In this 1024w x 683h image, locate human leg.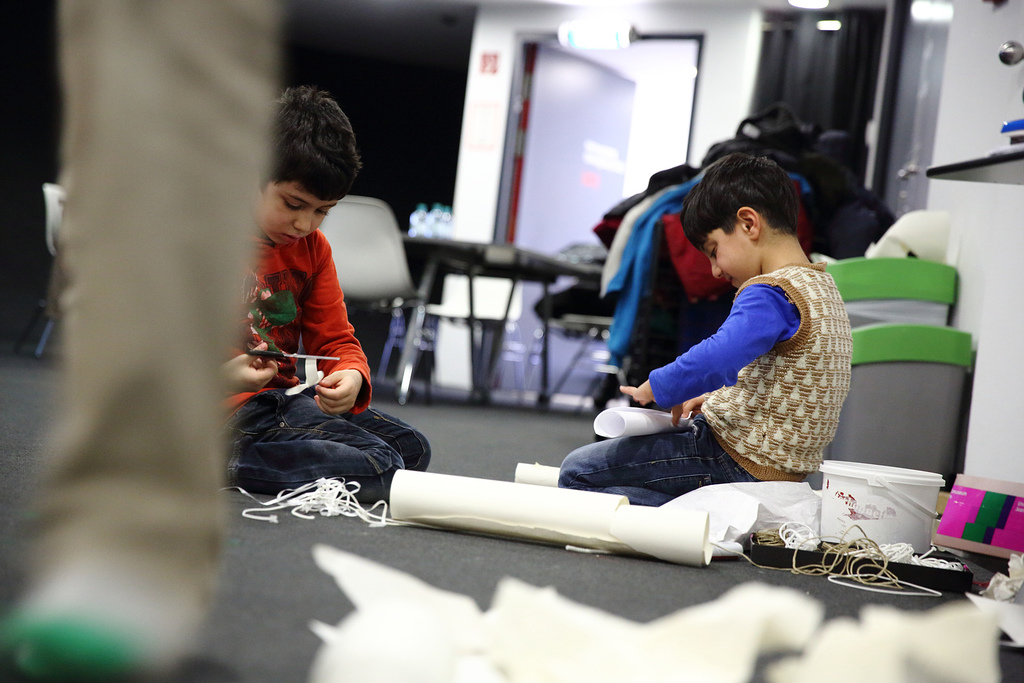
Bounding box: box=[554, 413, 804, 508].
